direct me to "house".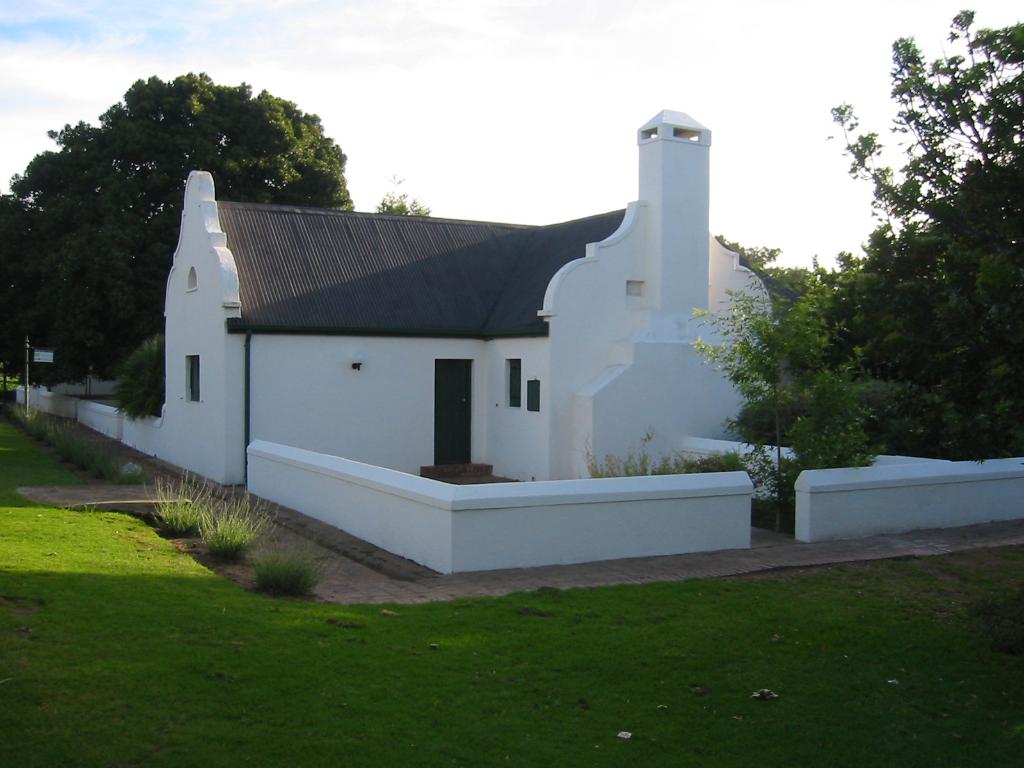
Direction: (169,108,806,567).
